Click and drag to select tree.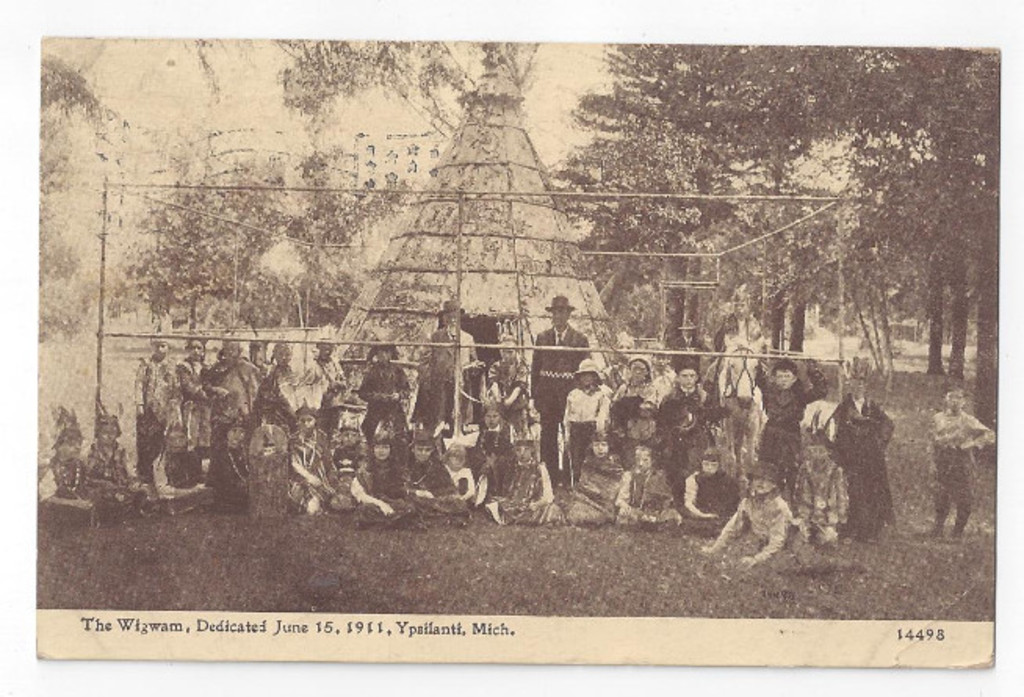
Selection: l=758, t=38, r=891, b=349.
